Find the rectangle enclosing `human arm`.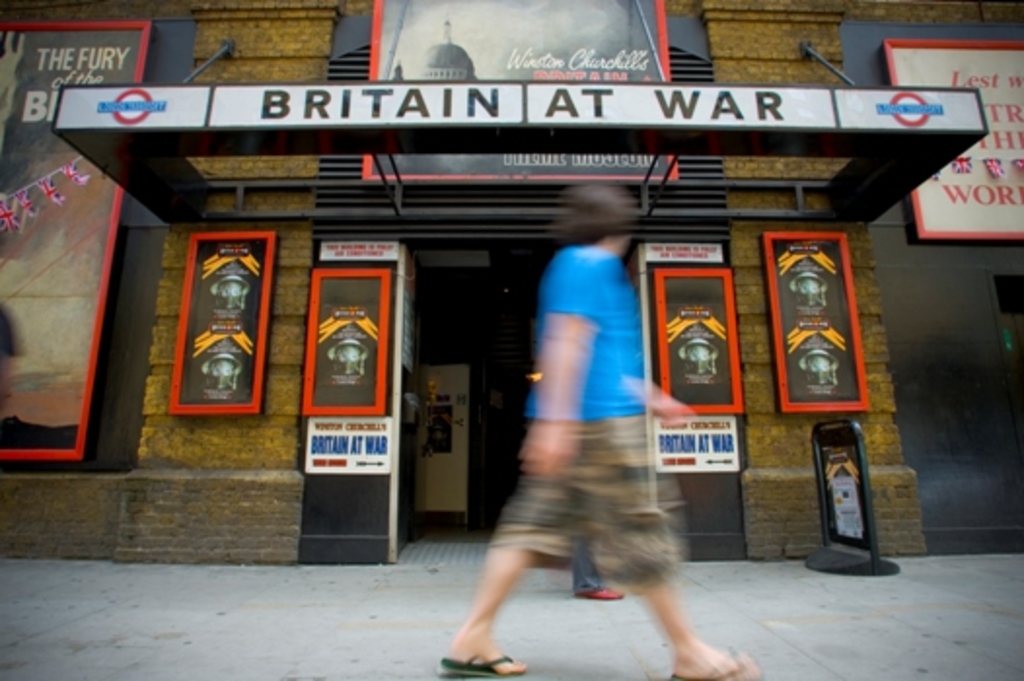
{"x1": 648, "y1": 376, "x2": 699, "y2": 426}.
